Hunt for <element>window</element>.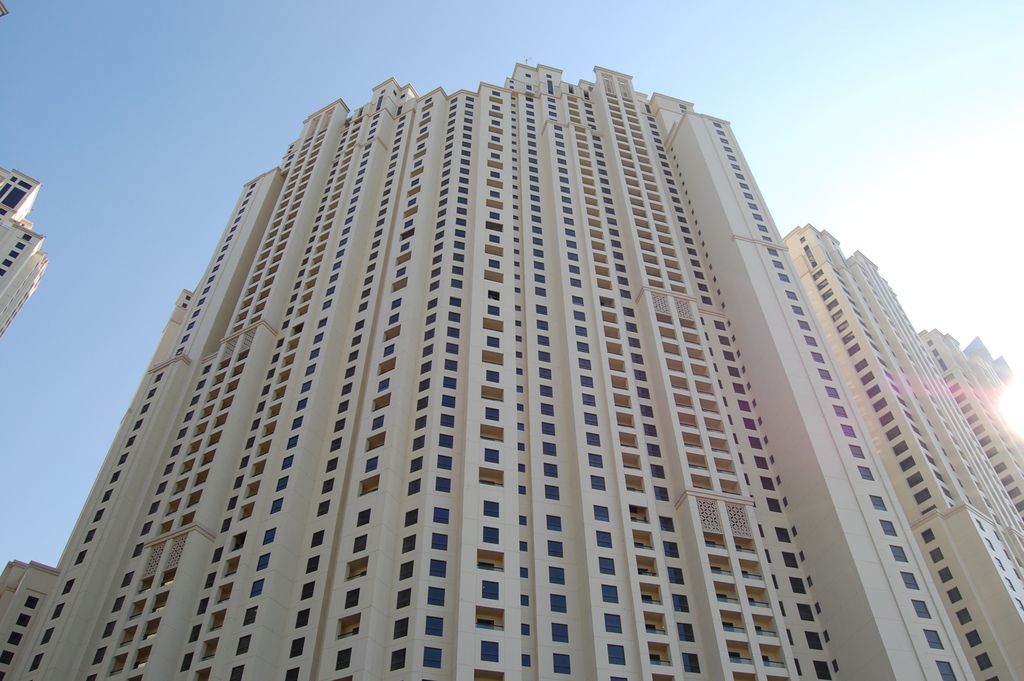
Hunted down at [x1=342, y1=127, x2=349, y2=136].
